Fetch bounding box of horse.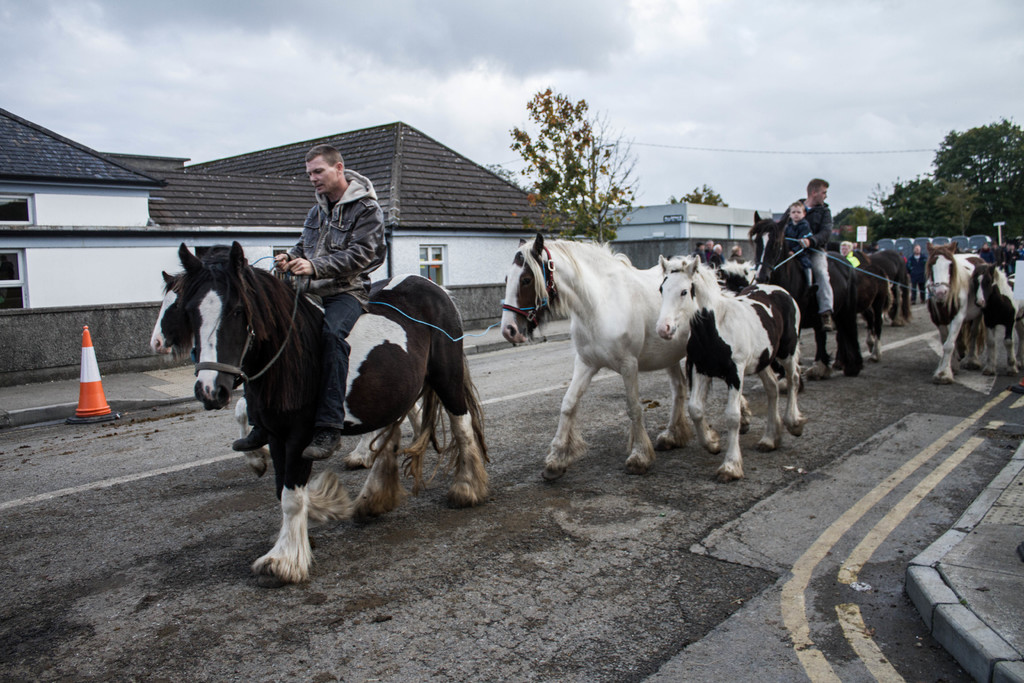
Bbox: (852,261,886,359).
